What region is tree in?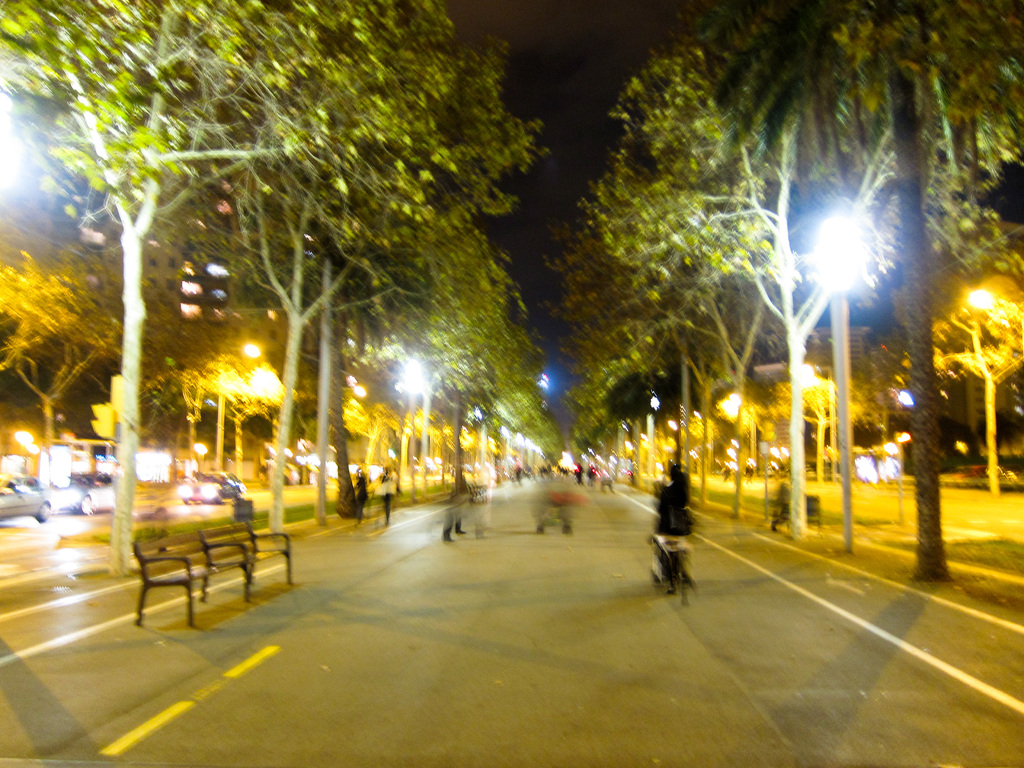
<region>769, 363, 845, 481</region>.
